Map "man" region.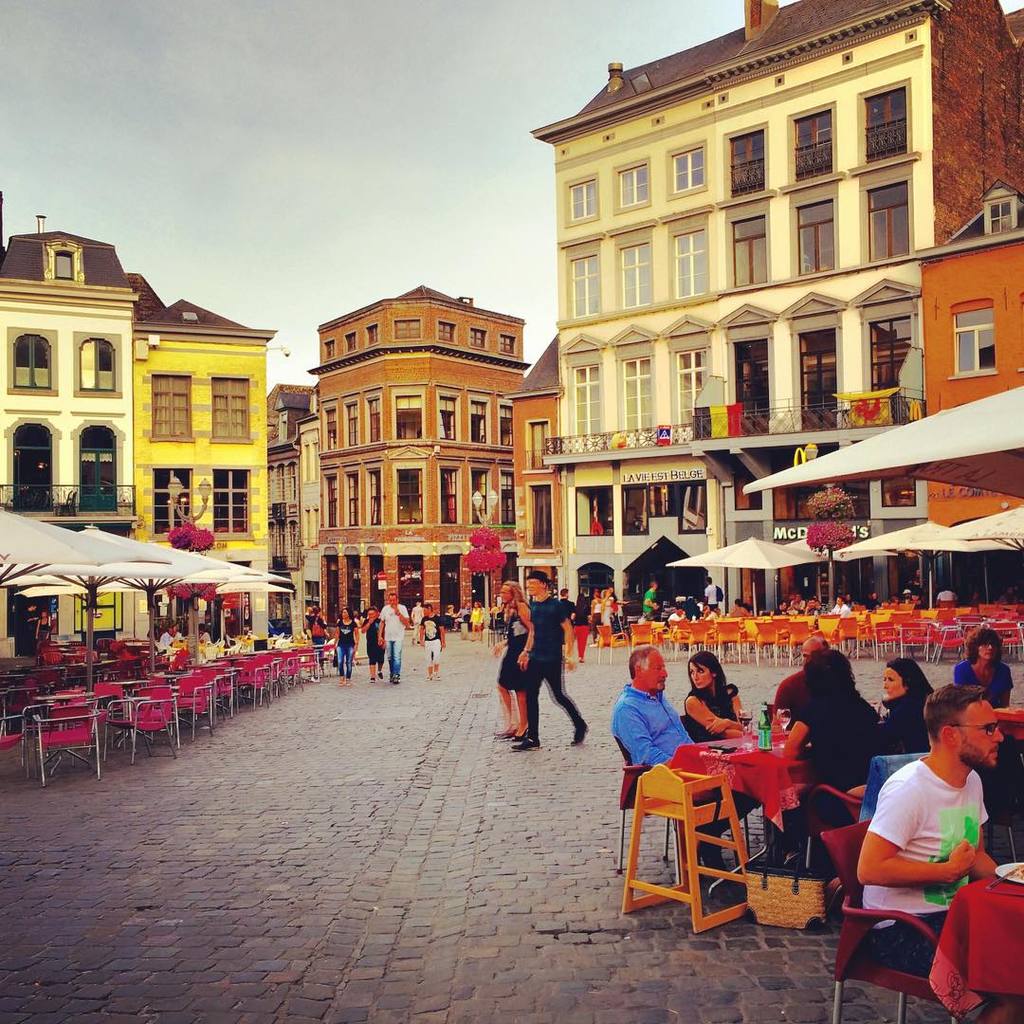
Mapped to <region>379, 593, 403, 679</region>.
